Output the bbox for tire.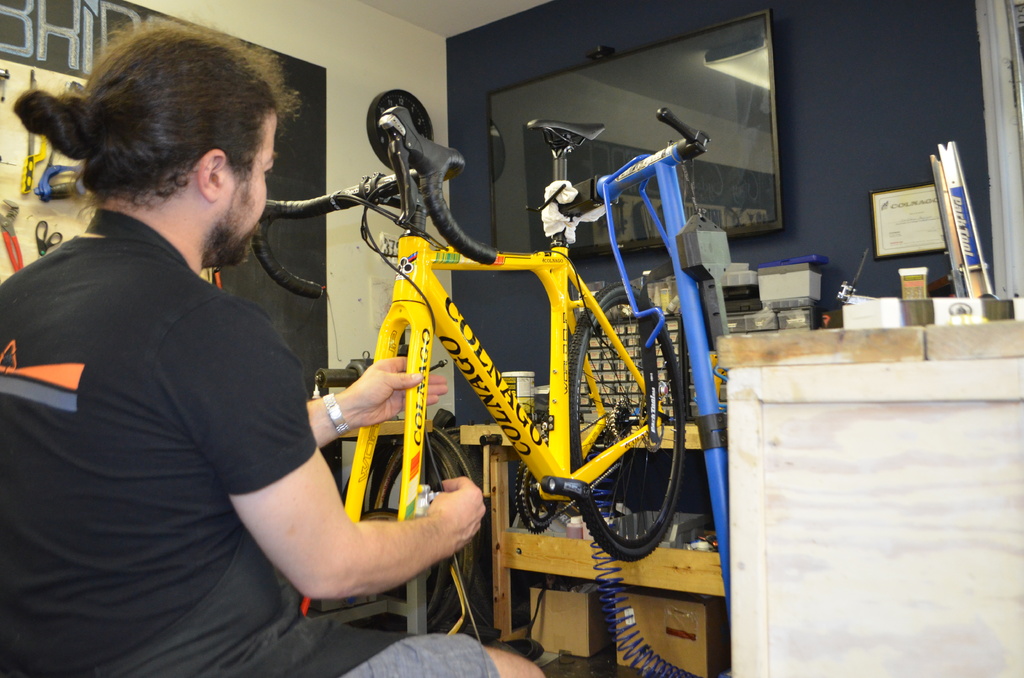
<region>563, 280, 692, 561</region>.
